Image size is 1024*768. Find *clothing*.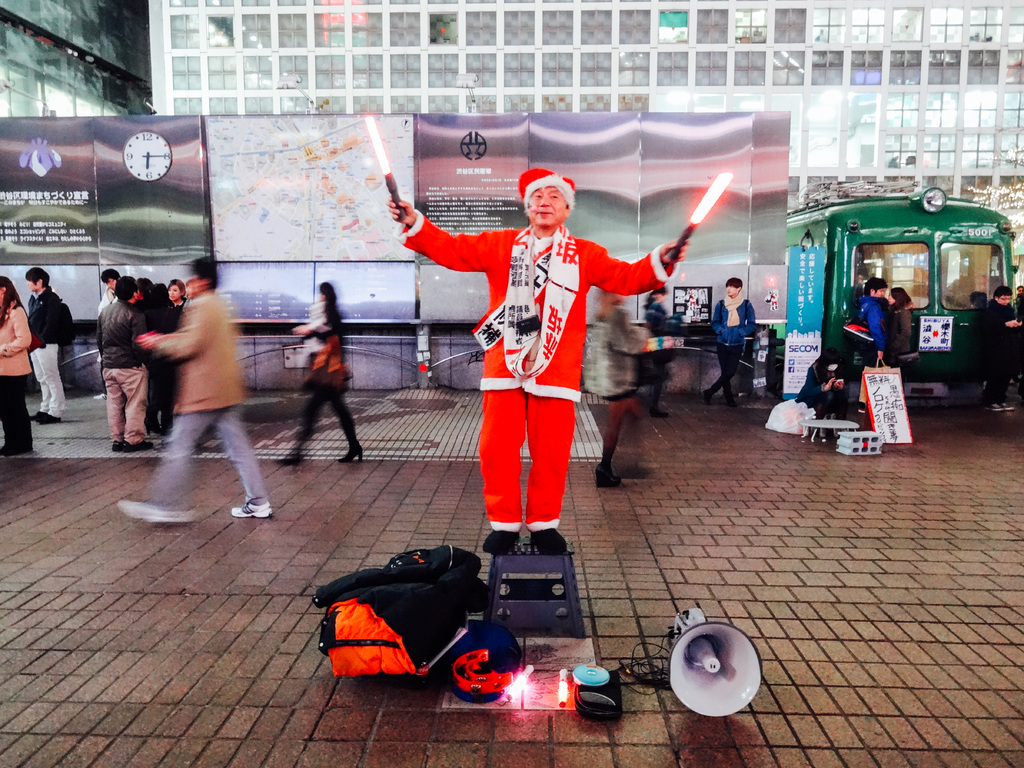
(970, 302, 1023, 420).
